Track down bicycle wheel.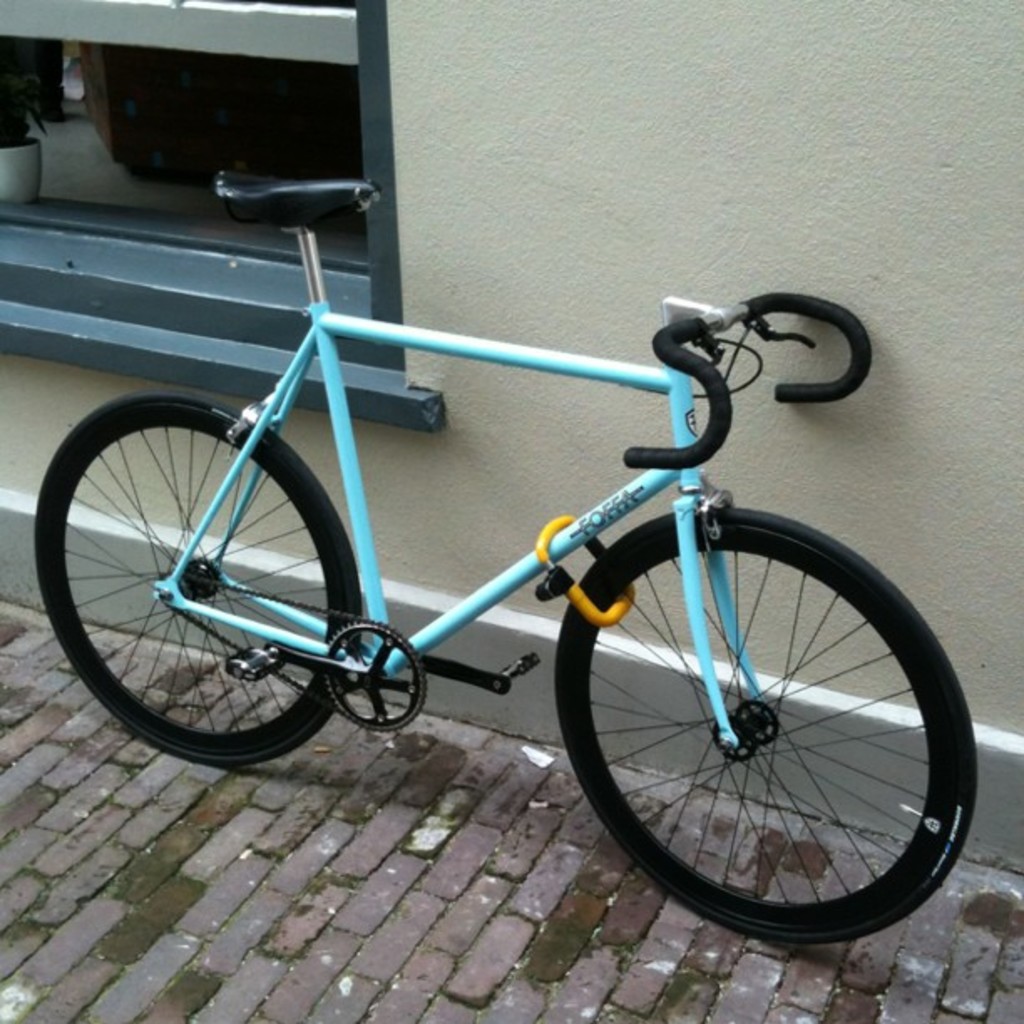
Tracked to (left=35, top=388, right=356, bottom=761).
